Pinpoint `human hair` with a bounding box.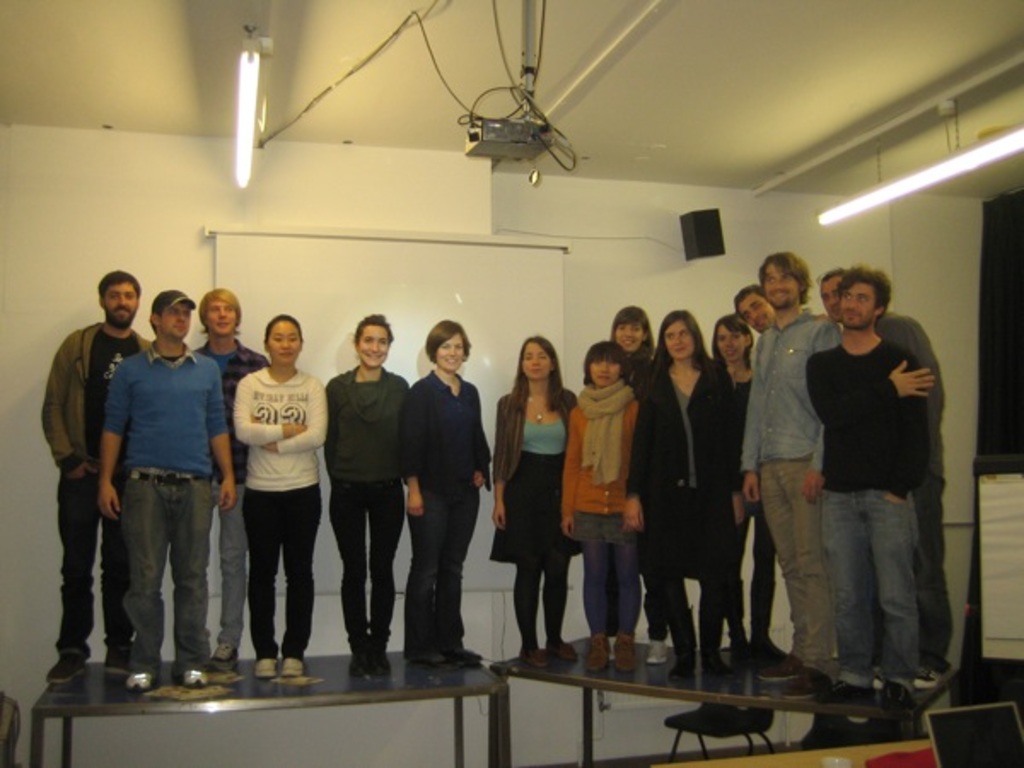
bbox(640, 307, 724, 404).
